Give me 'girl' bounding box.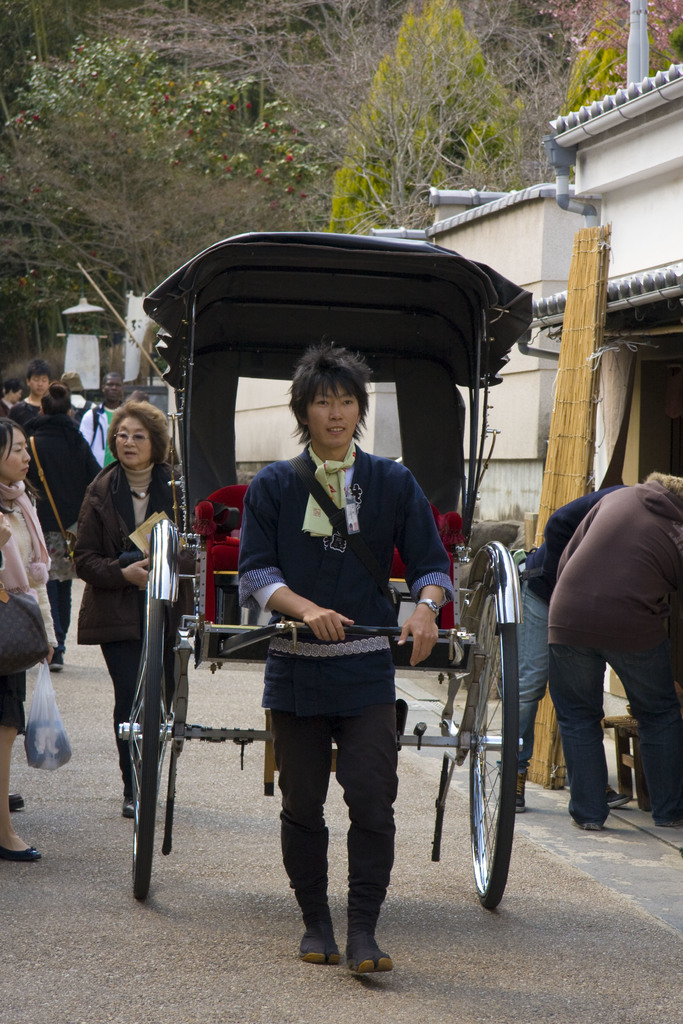
Rect(0, 417, 58, 863).
